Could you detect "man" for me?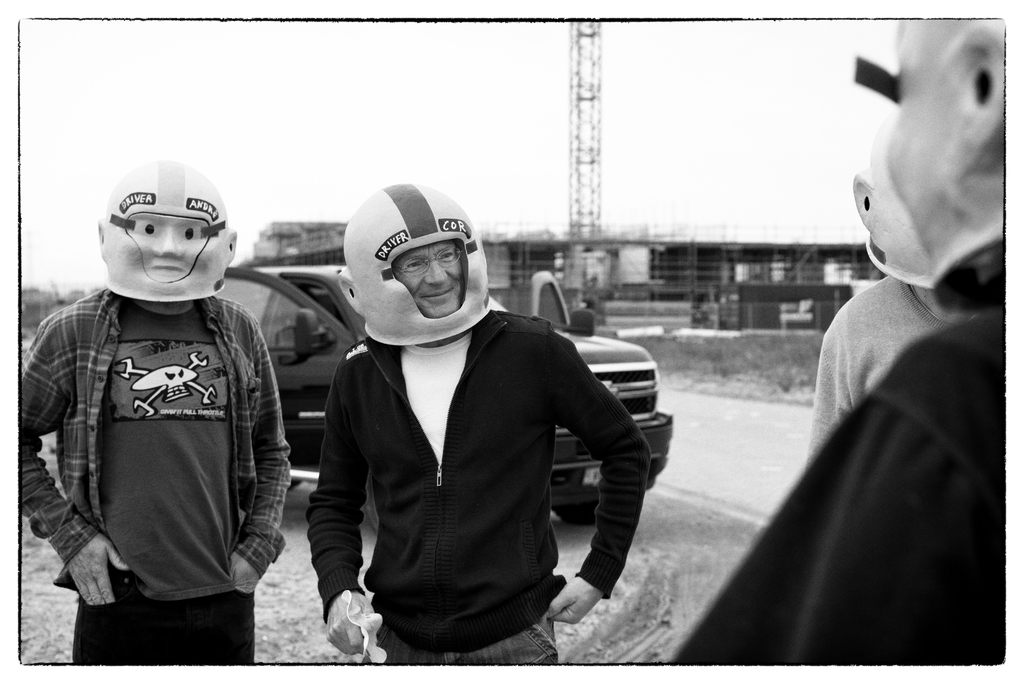
Detection result: (289,184,653,672).
